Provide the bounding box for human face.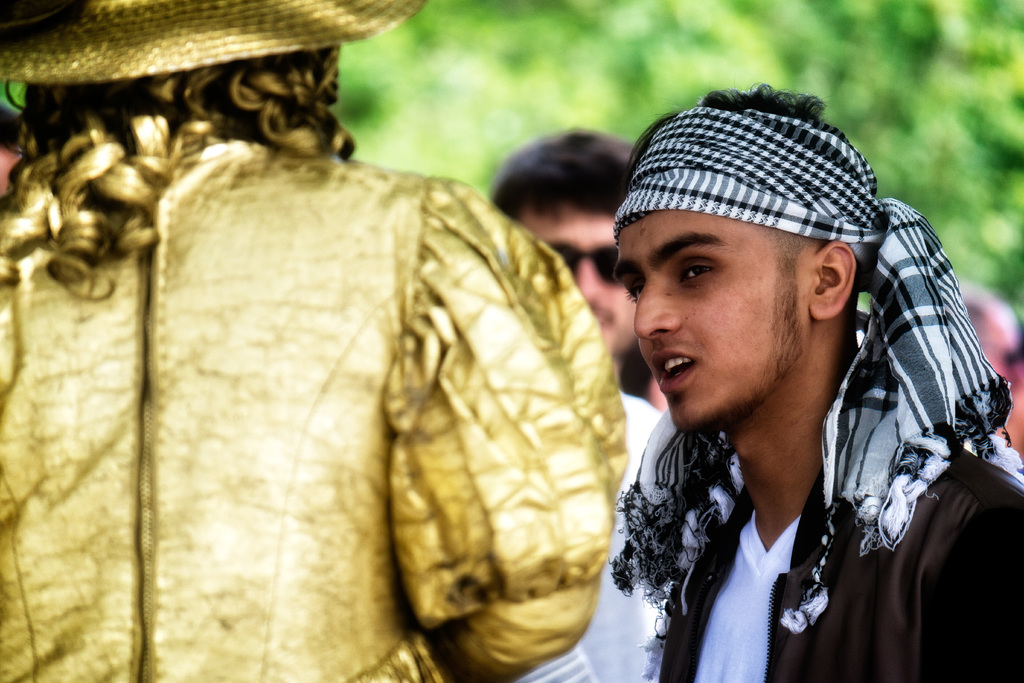
615,211,815,427.
